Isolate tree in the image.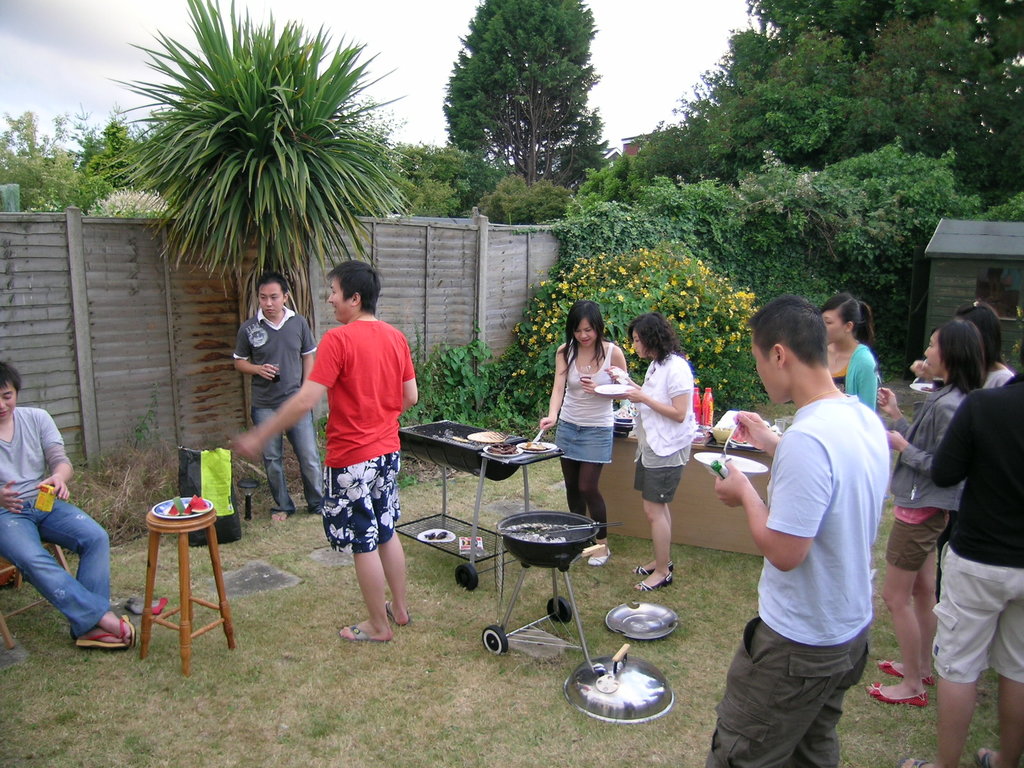
Isolated region: l=72, t=110, r=147, b=193.
